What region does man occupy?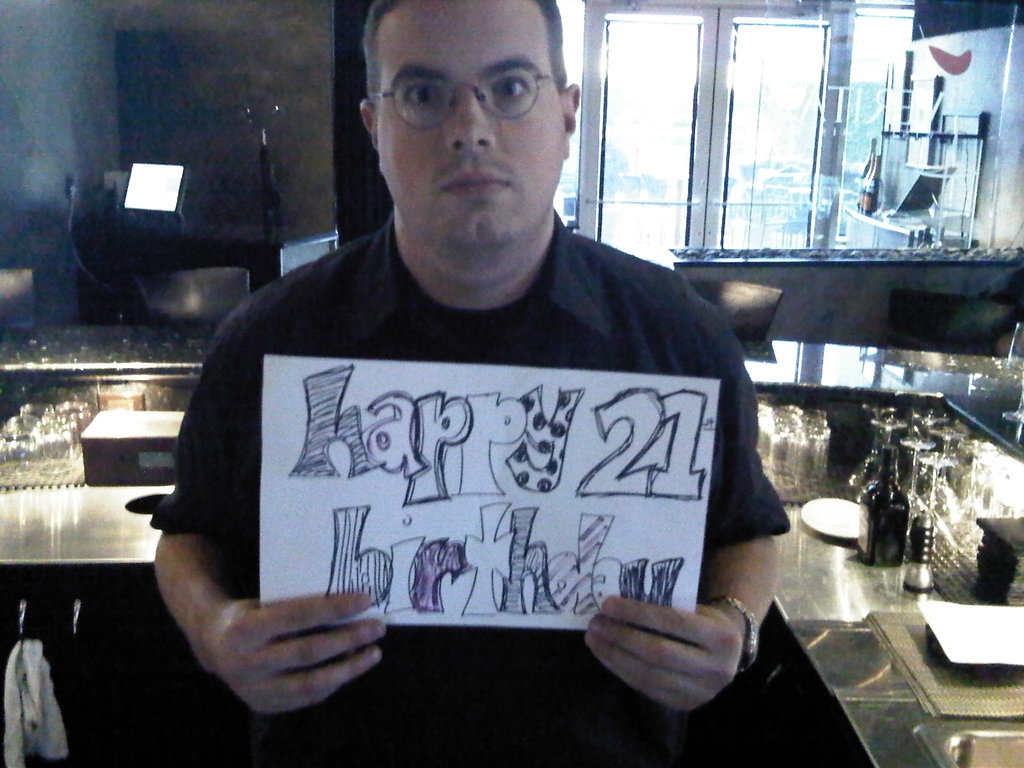
locate(129, 13, 817, 712).
